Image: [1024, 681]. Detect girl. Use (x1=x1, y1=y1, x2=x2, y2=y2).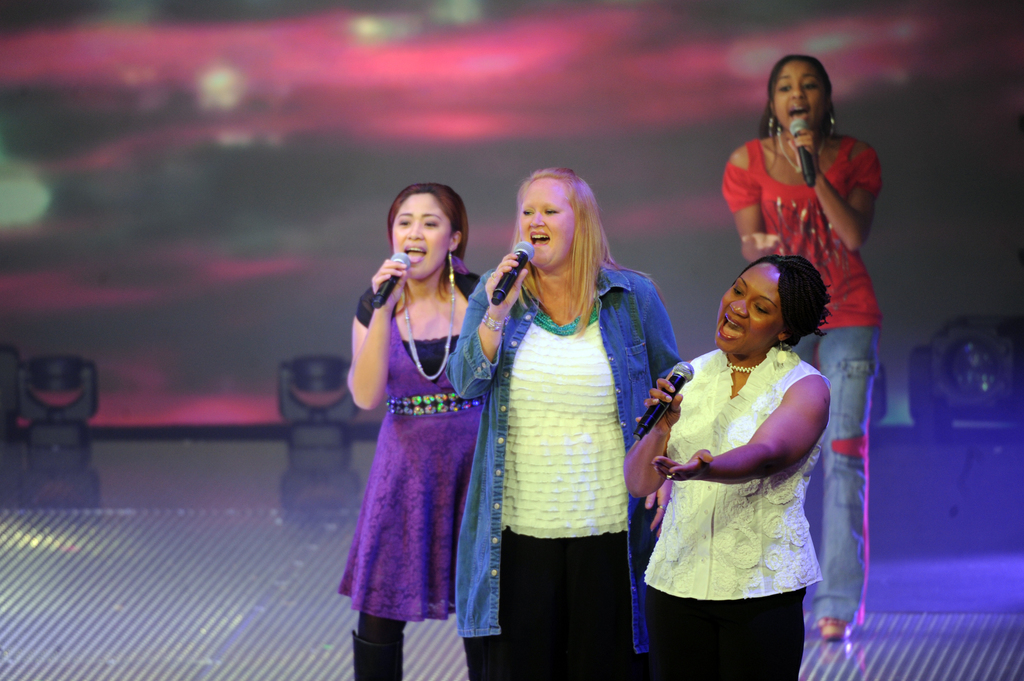
(x1=719, y1=50, x2=889, y2=639).
